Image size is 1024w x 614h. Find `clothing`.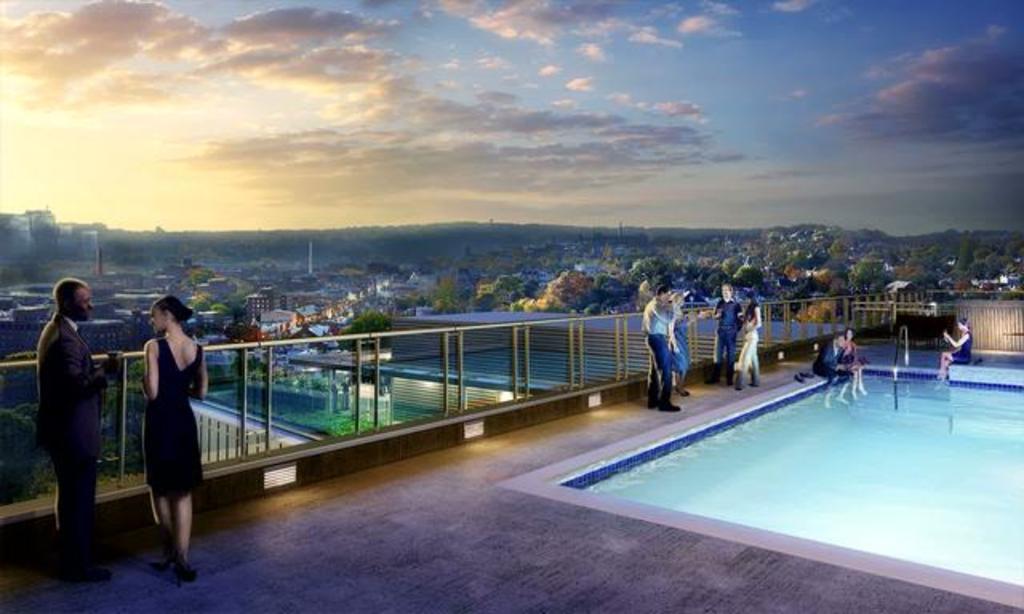
x1=645, y1=296, x2=674, y2=405.
